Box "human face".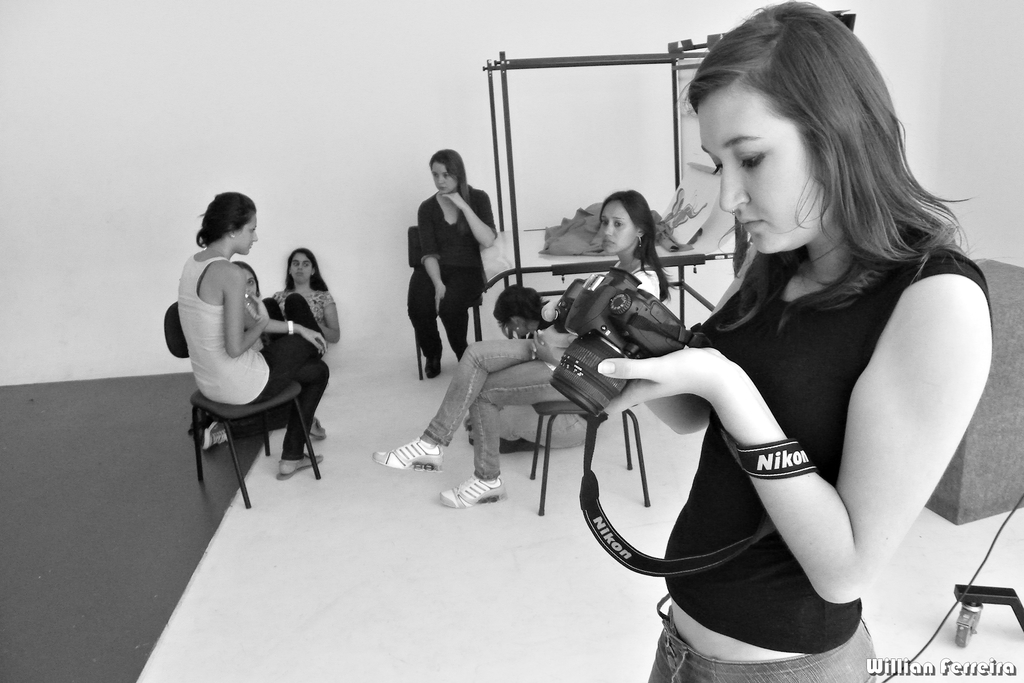
[600, 202, 631, 258].
